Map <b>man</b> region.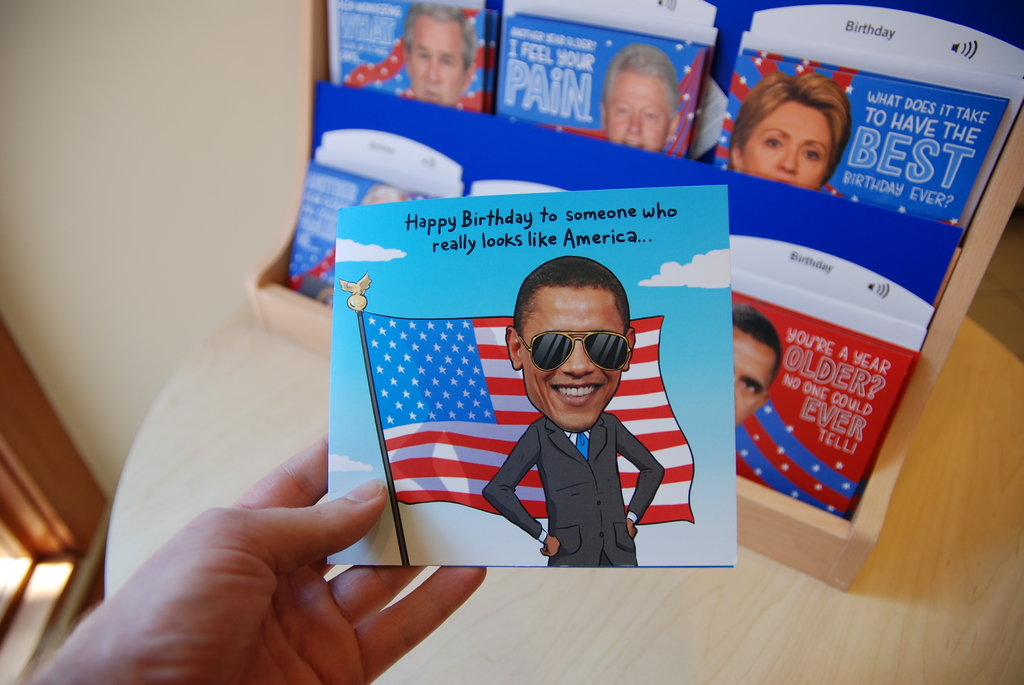
Mapped to (left=601, top=45, right=682, bottom=153).
